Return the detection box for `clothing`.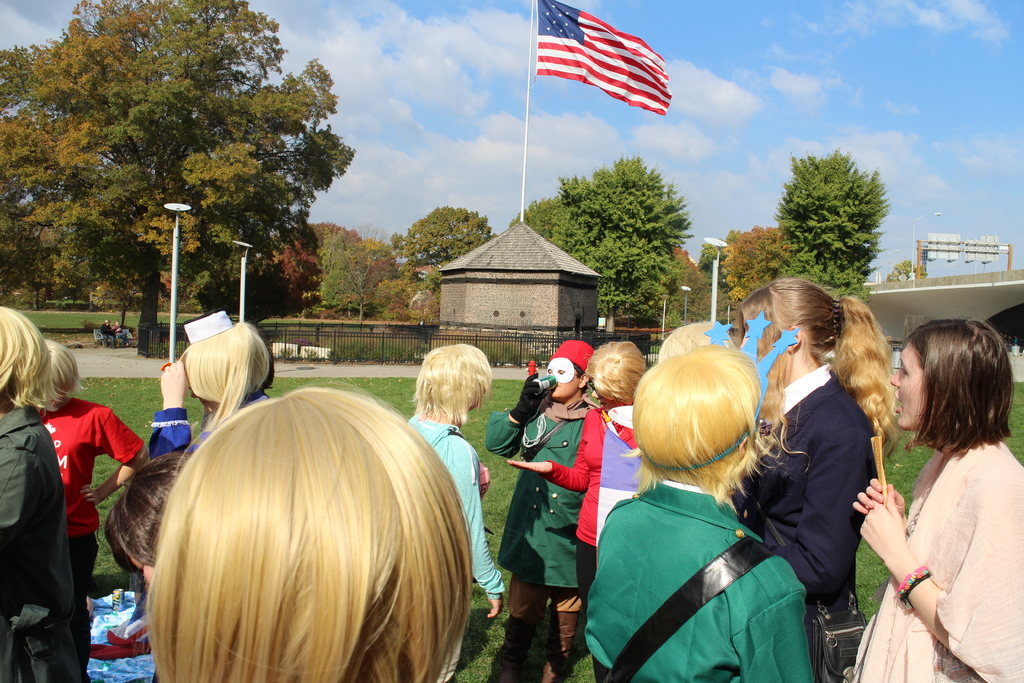
(left=111, top=325, right=130, bottom=349).
